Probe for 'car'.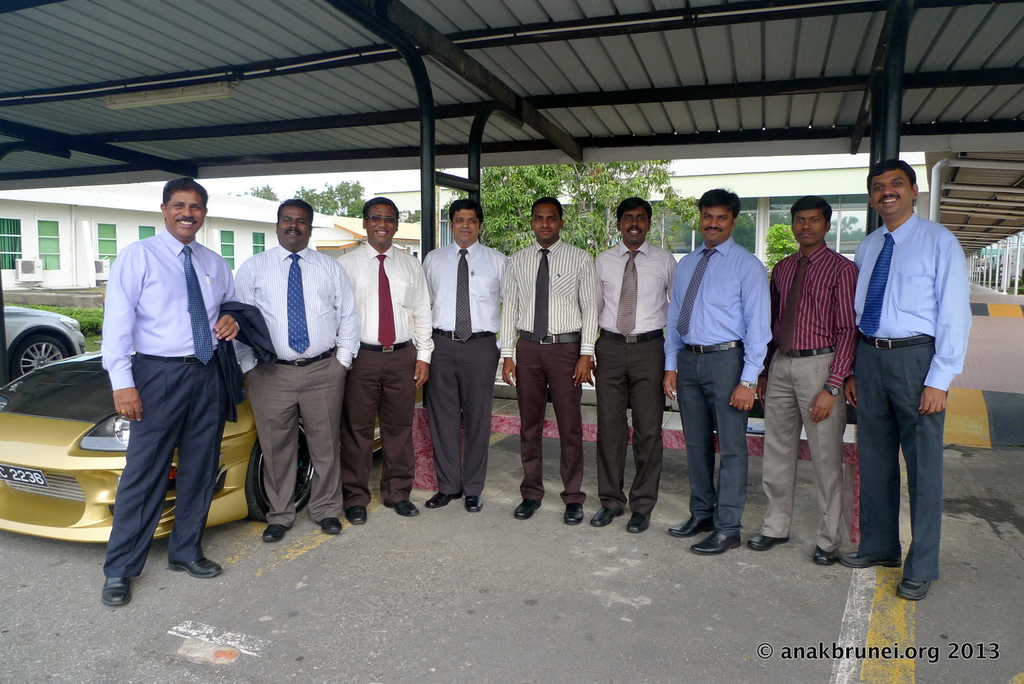
Probe result: (x1=0, y1=350, x2=381, y2=546).
